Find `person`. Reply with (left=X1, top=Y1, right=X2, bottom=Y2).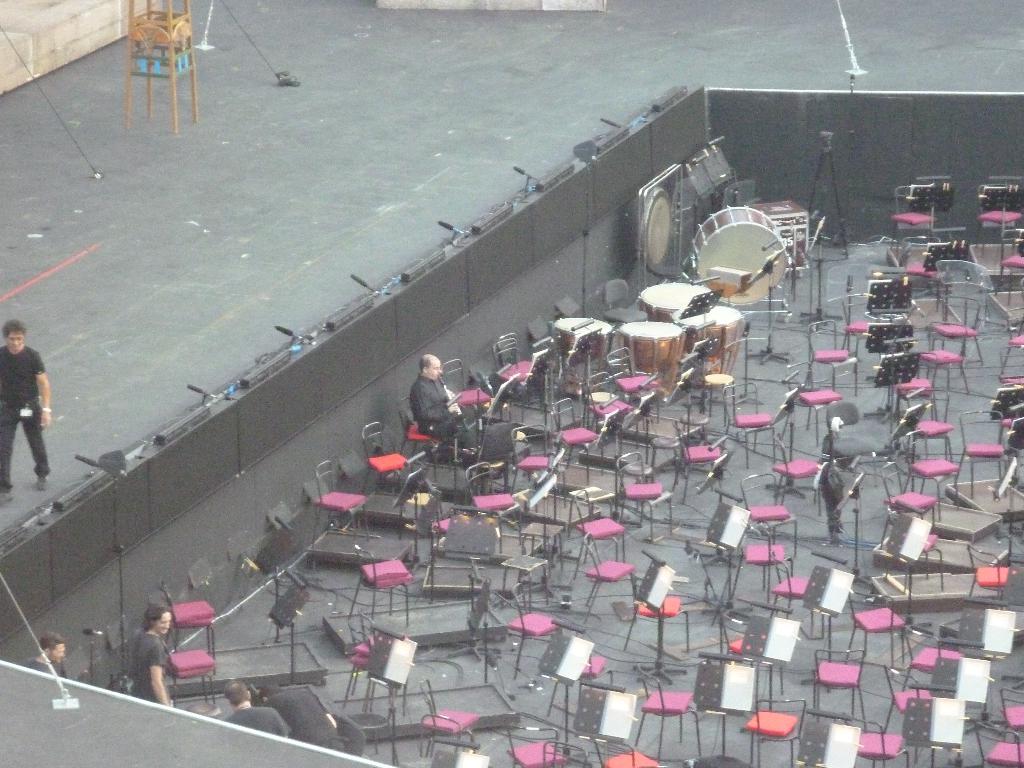
(left=250, top=675, right=345, bottom=759).
